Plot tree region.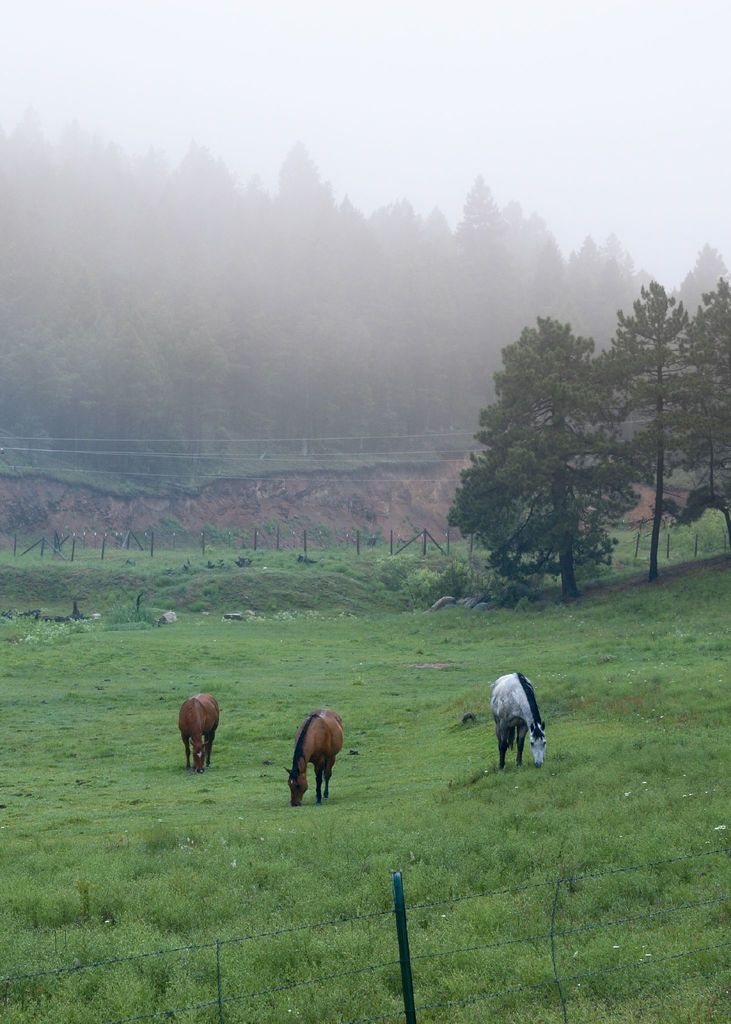
Plotted at BBox(451, 296, 654, 627).
